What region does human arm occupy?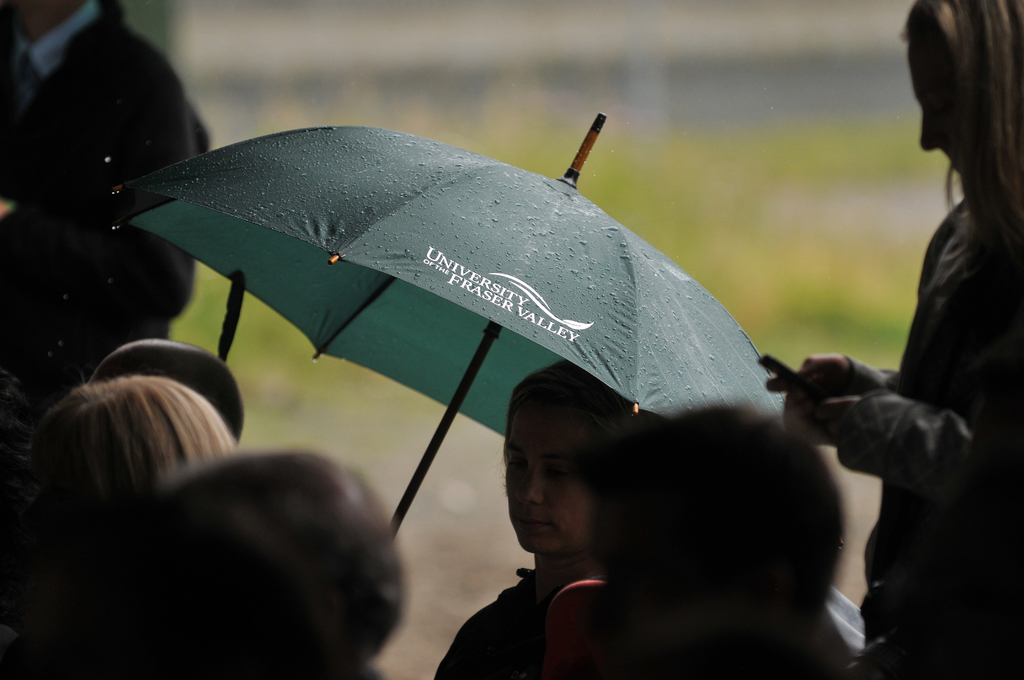
BBox(760, 335, 924, 440).
